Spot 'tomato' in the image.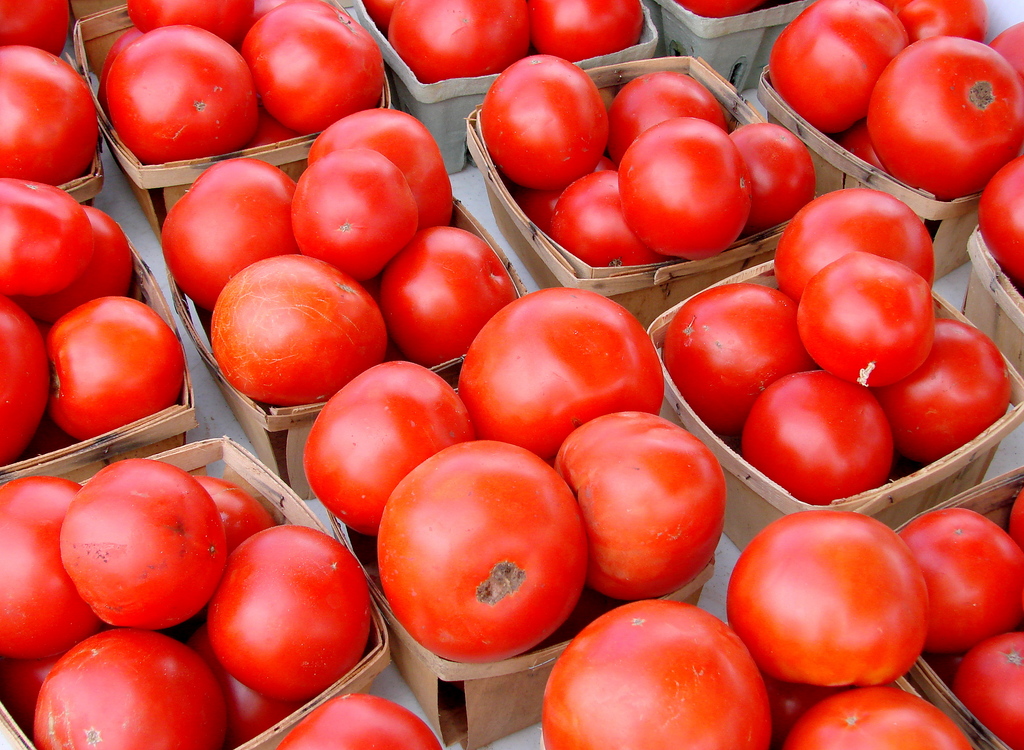
'tomato' found at rect(289, 146, 421, 273).
